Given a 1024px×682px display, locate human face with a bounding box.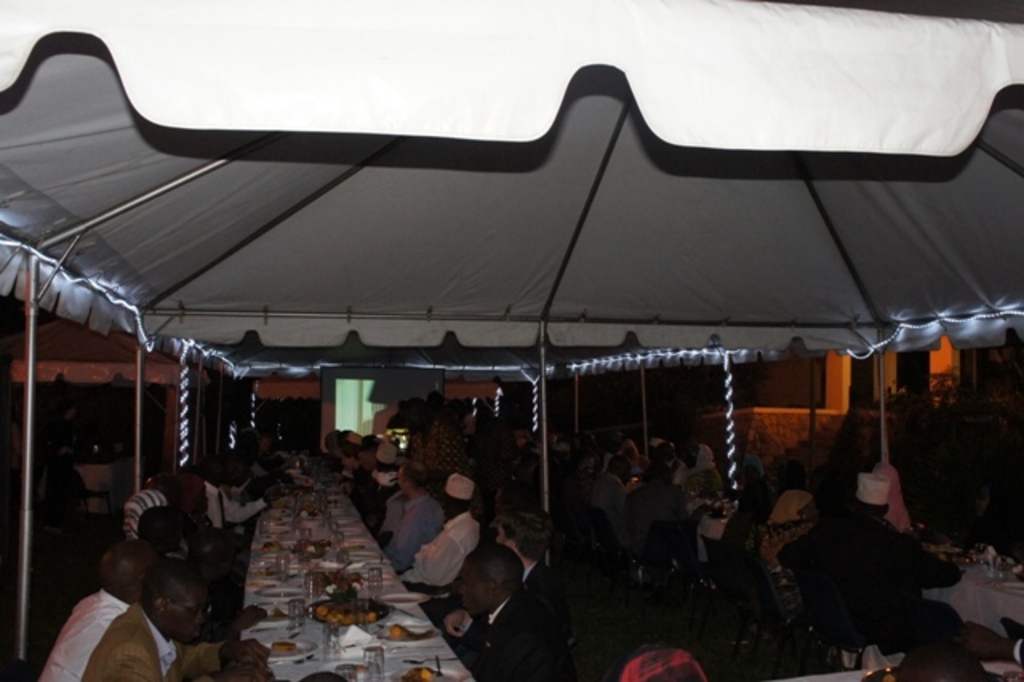
Located: <region>445, 541, 477, 602</region>.
